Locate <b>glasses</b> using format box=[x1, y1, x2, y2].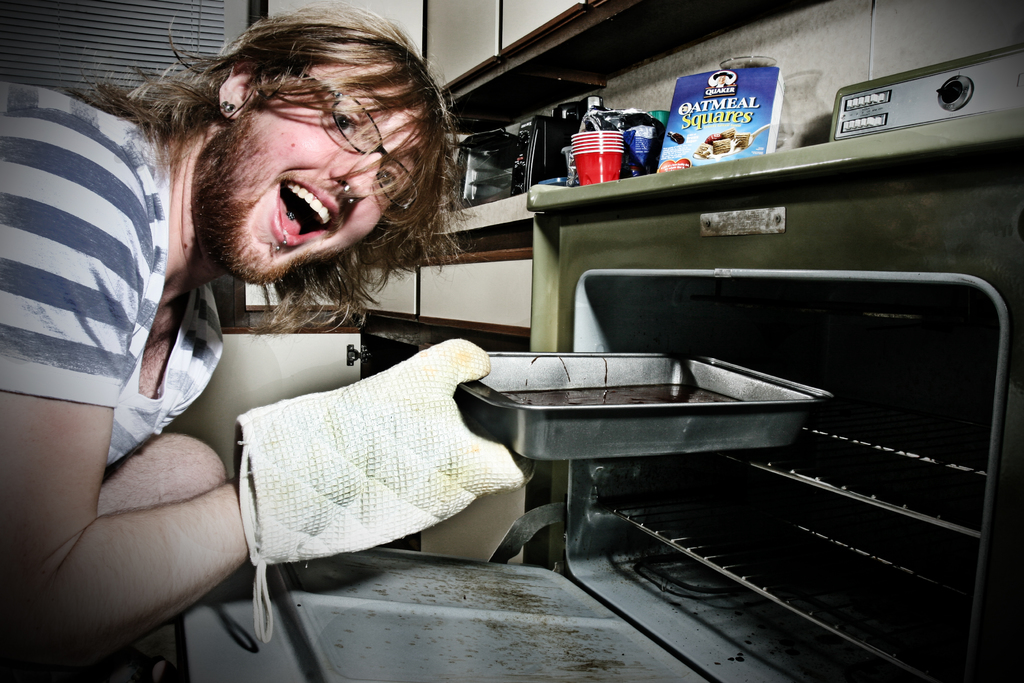
box=[282, 70, 433, 211].
